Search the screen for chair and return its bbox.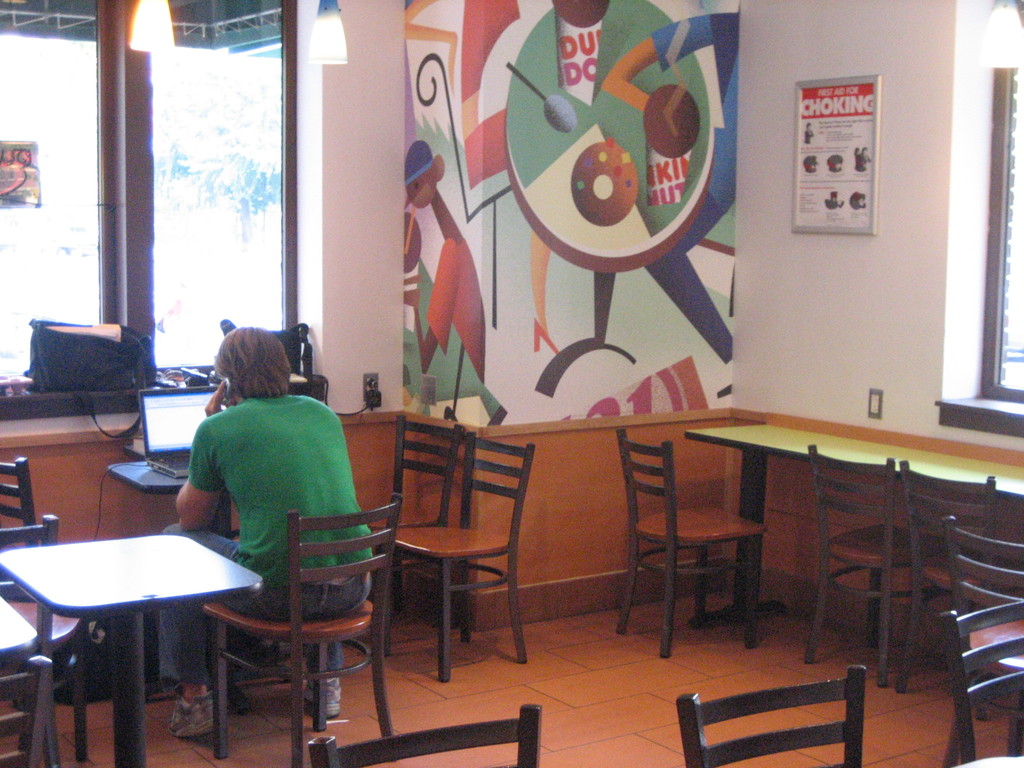
Found: pyautogui.locateOnScreen(199, 493, 397, 767).
